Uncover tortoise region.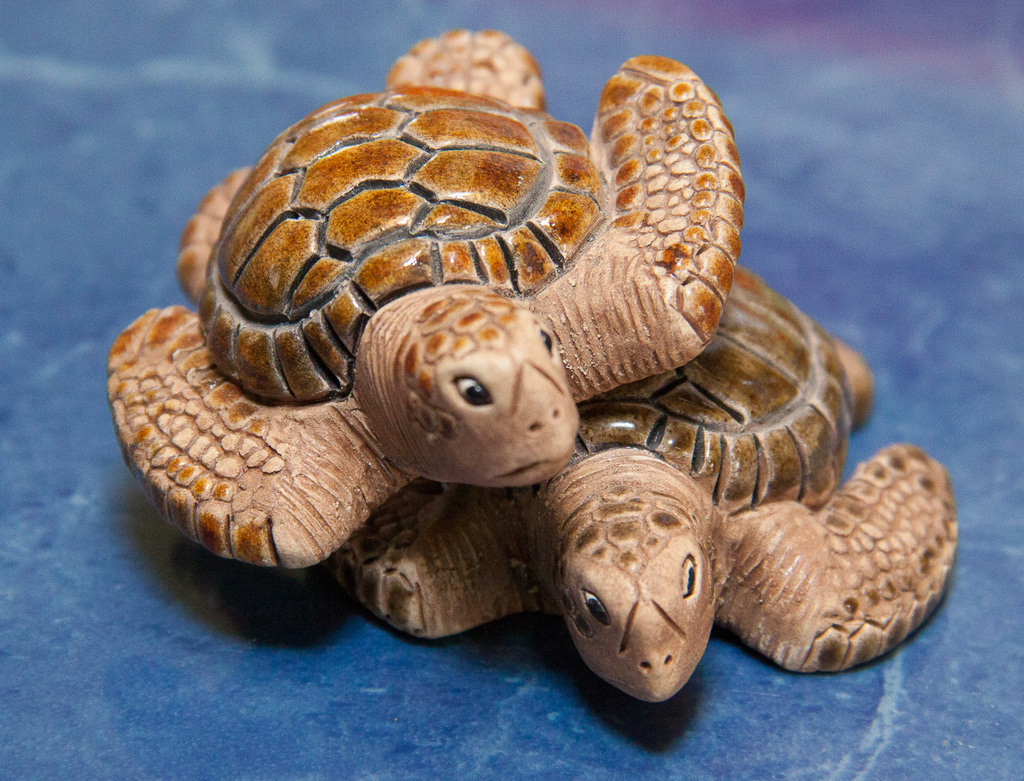
Uncovered: detection(332, 260, 964, 706).
